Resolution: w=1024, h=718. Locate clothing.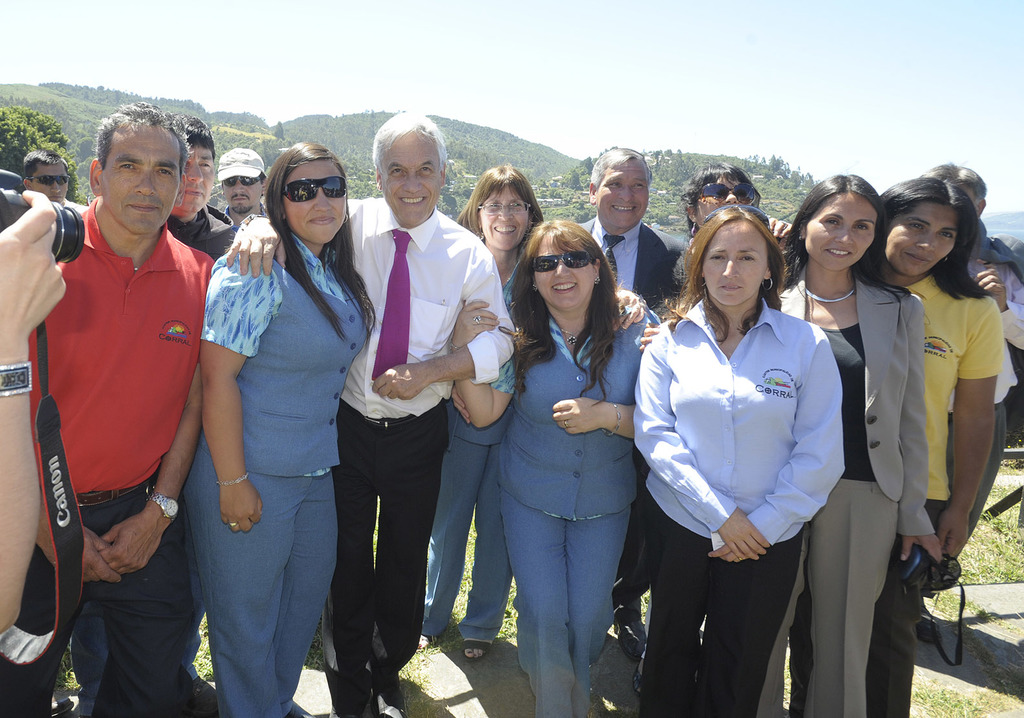
bbox=[21, 182, 208, 484].
